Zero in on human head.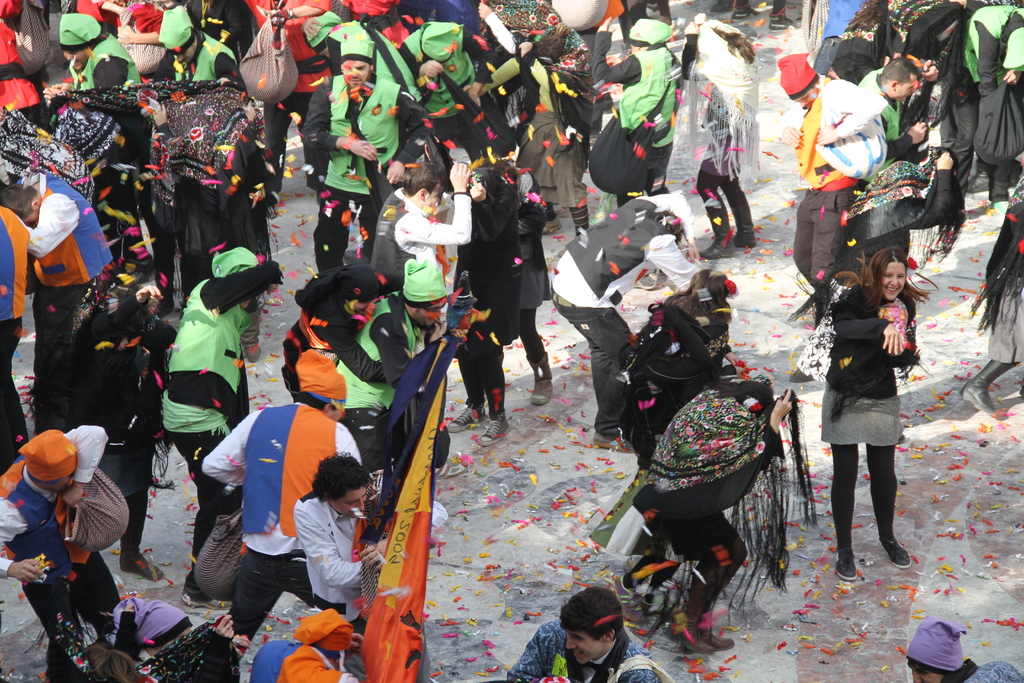
Zeroed in: <bbox>623, 17, 671, 51</bbox>.
